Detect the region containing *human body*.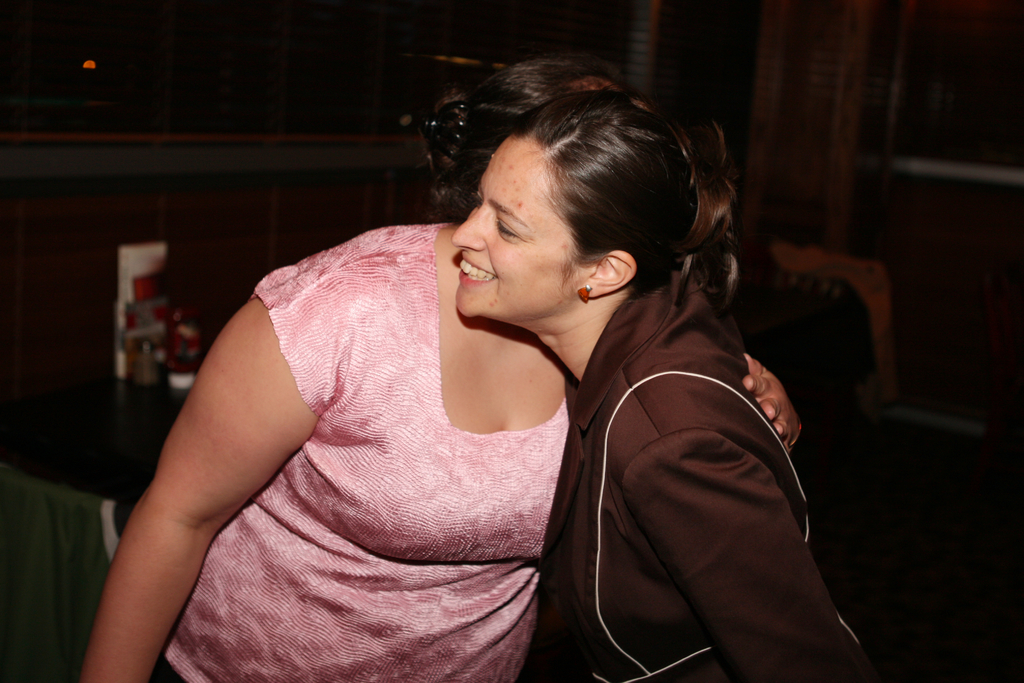
bbox=(456, 90, 880, 682).
